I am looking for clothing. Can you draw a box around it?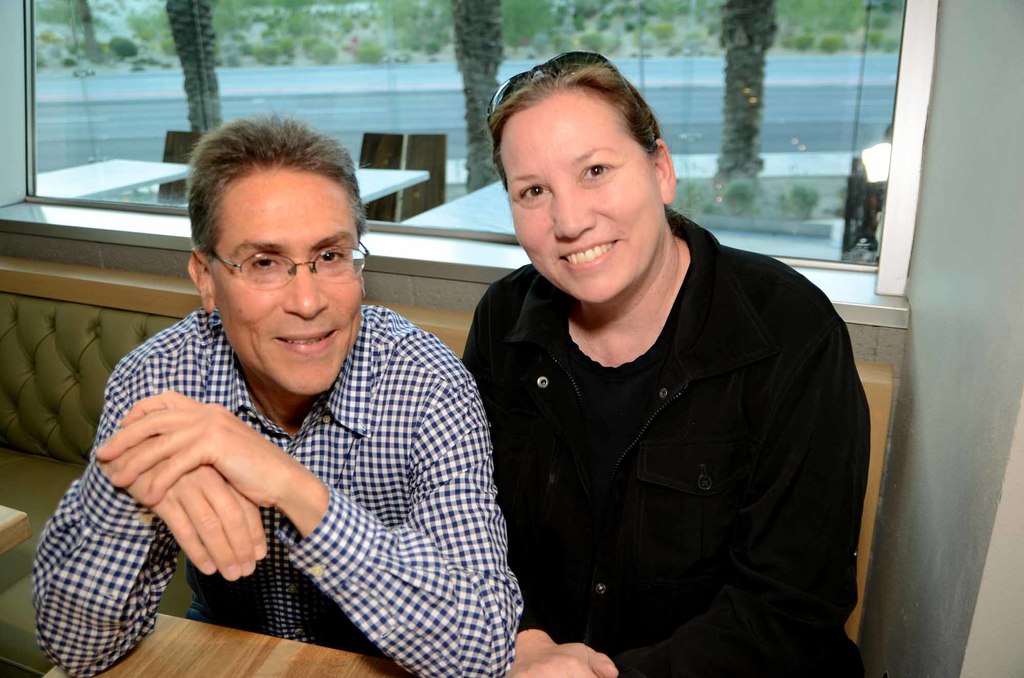
Sure, the bounding box is <box>470,205,876,677</box>.
